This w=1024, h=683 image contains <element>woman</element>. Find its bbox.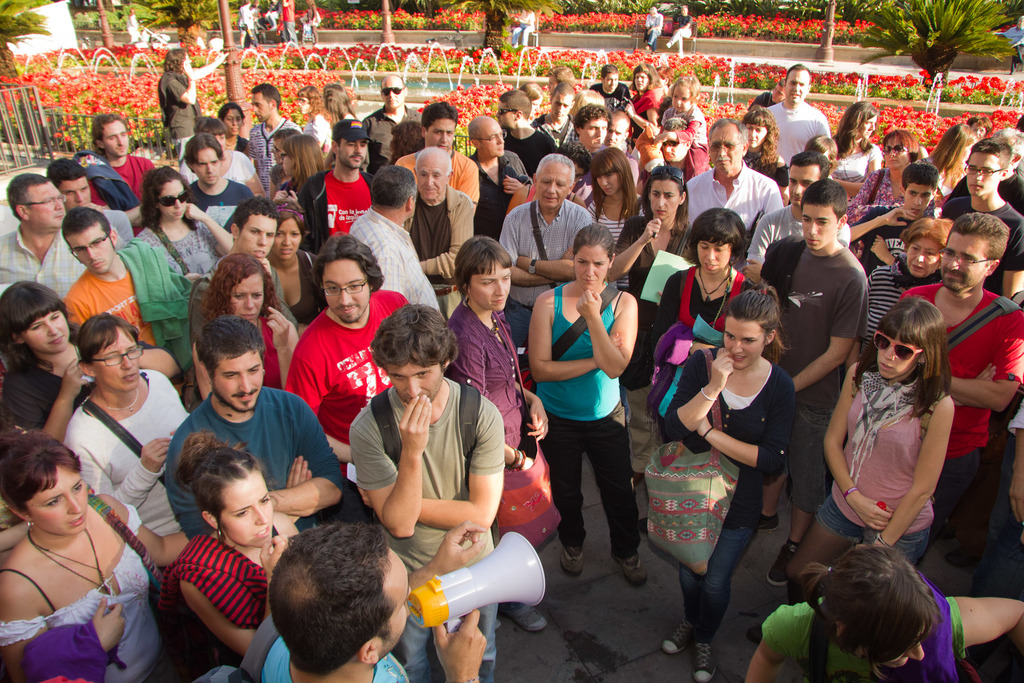
box=[447, 233, 551, 634].
